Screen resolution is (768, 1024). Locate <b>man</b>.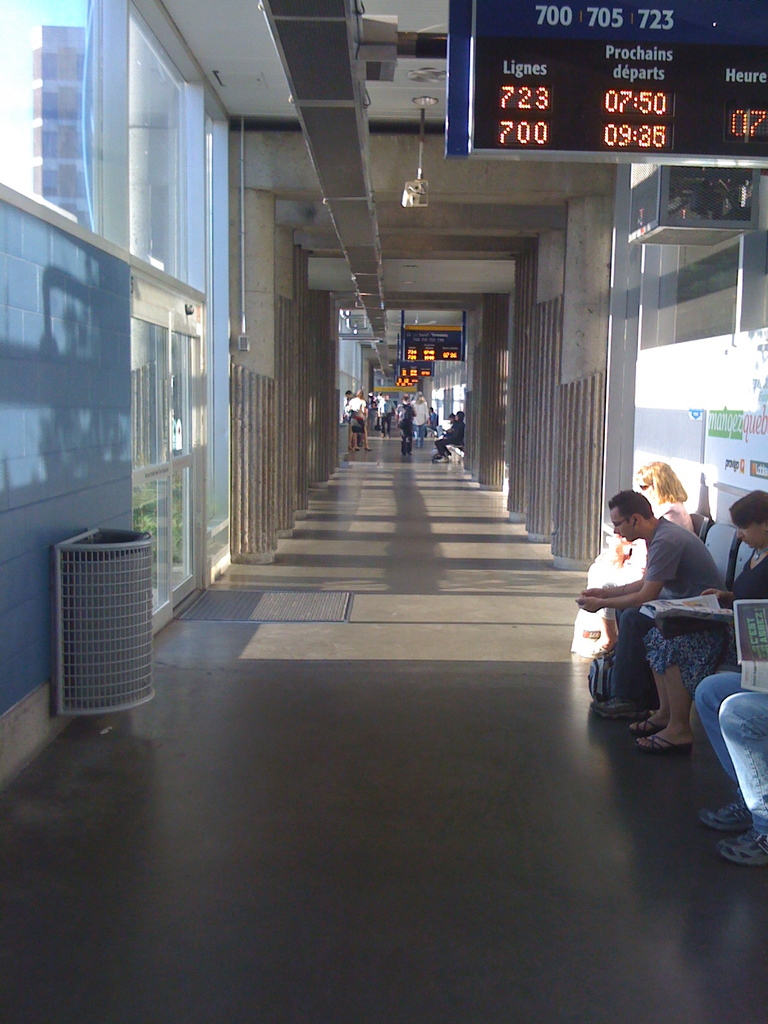
BBox(374, 392, 390, 427).
